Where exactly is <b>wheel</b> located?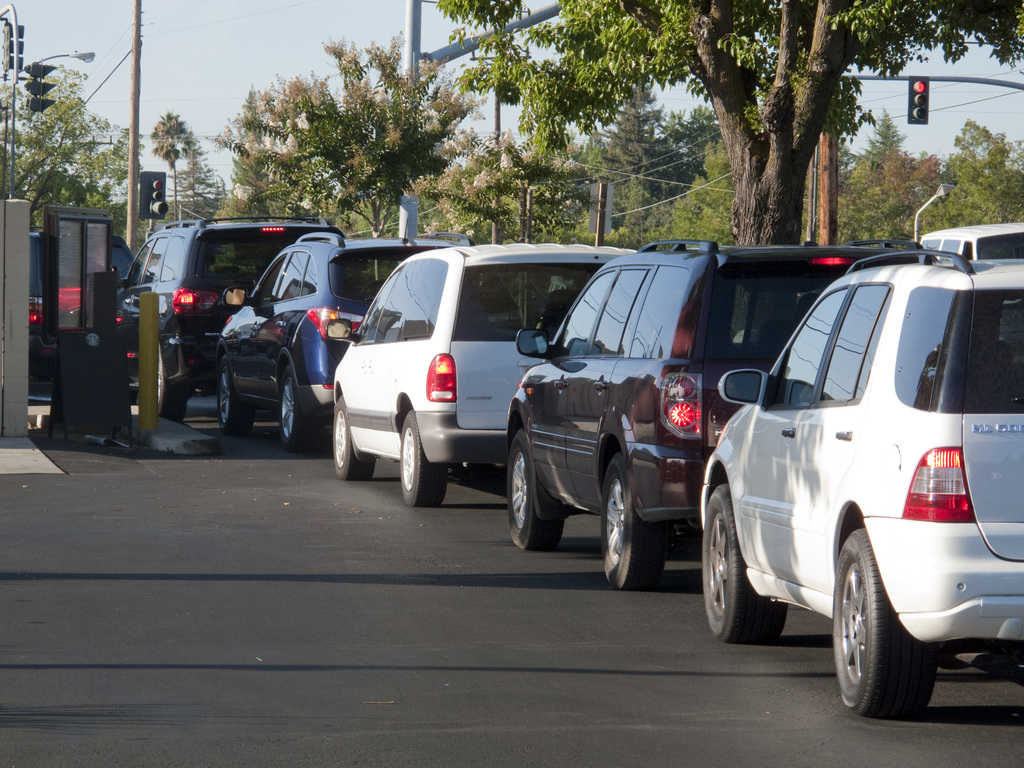
Its bounding box is left=279, top=369, right=320, bottom=452.
